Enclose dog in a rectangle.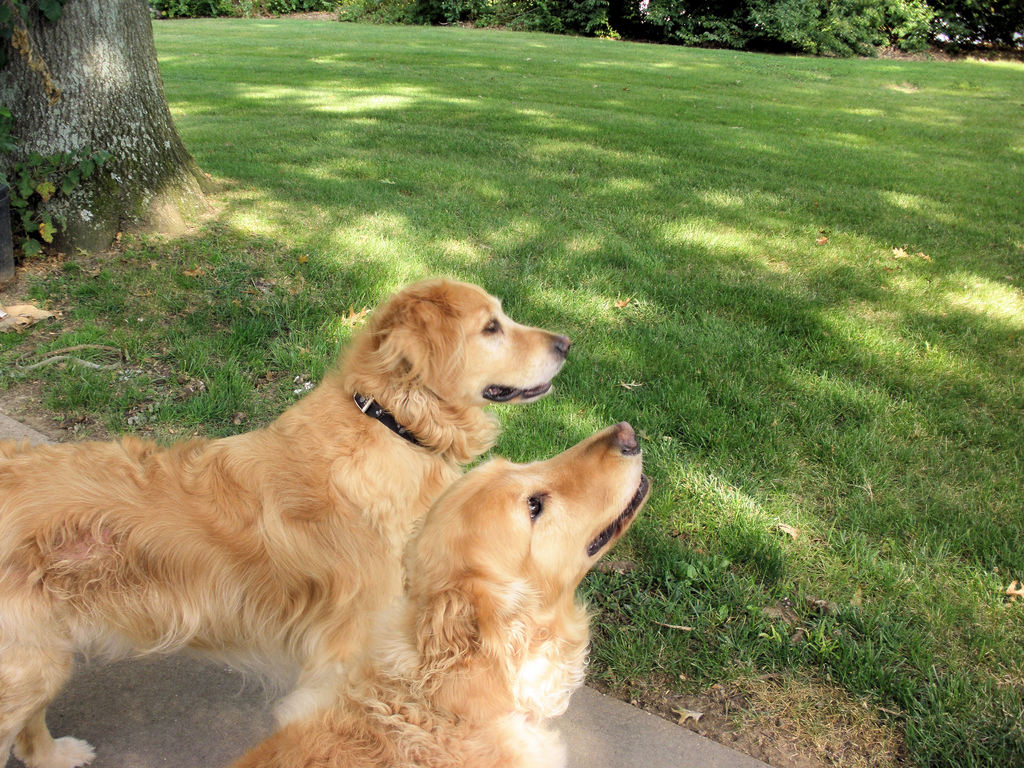
<region>225, 419, 657, 767</region>.
